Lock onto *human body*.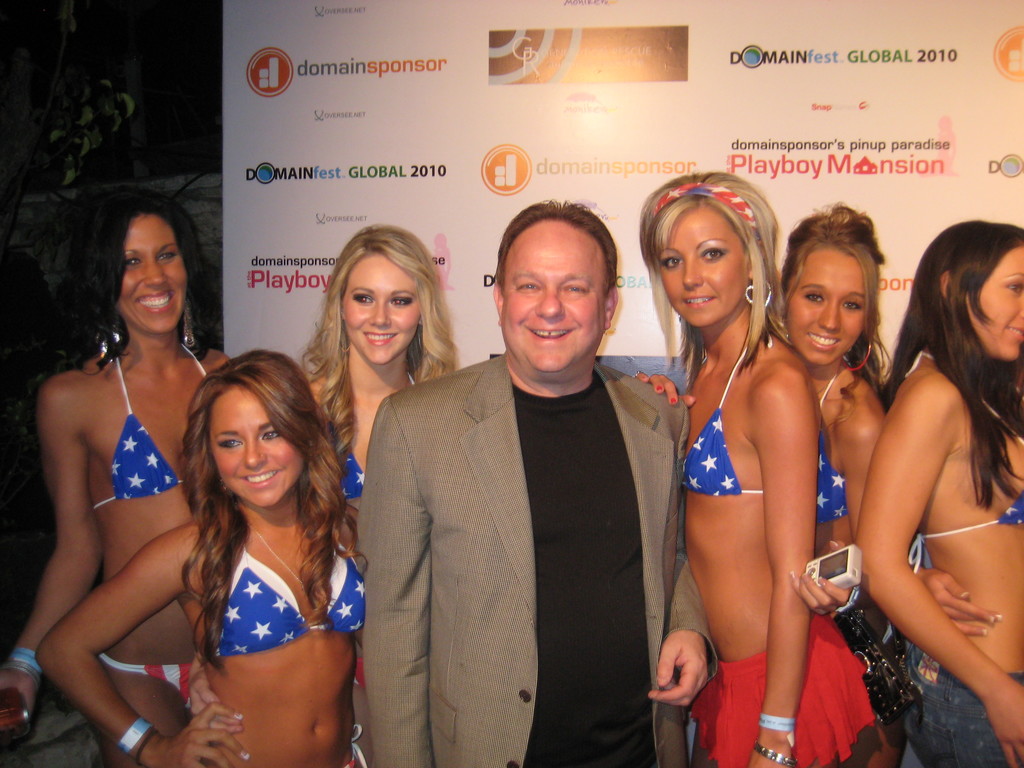
Locked: l=354, t=349, r=717, b=767.
